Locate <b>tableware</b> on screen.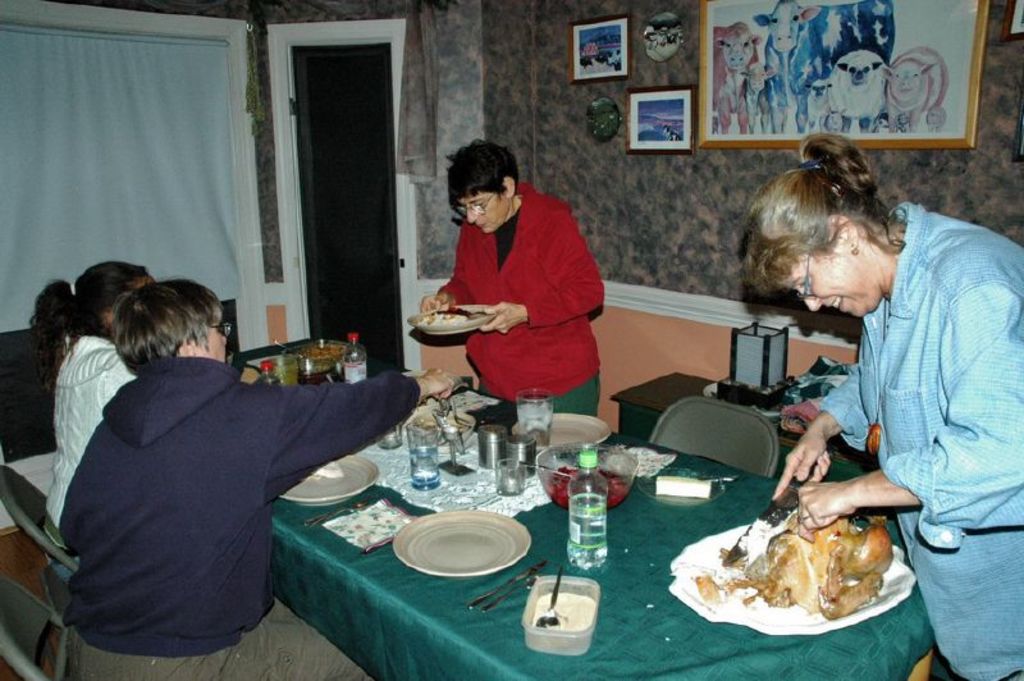
On screen at region(723, 449, 829, 567).
